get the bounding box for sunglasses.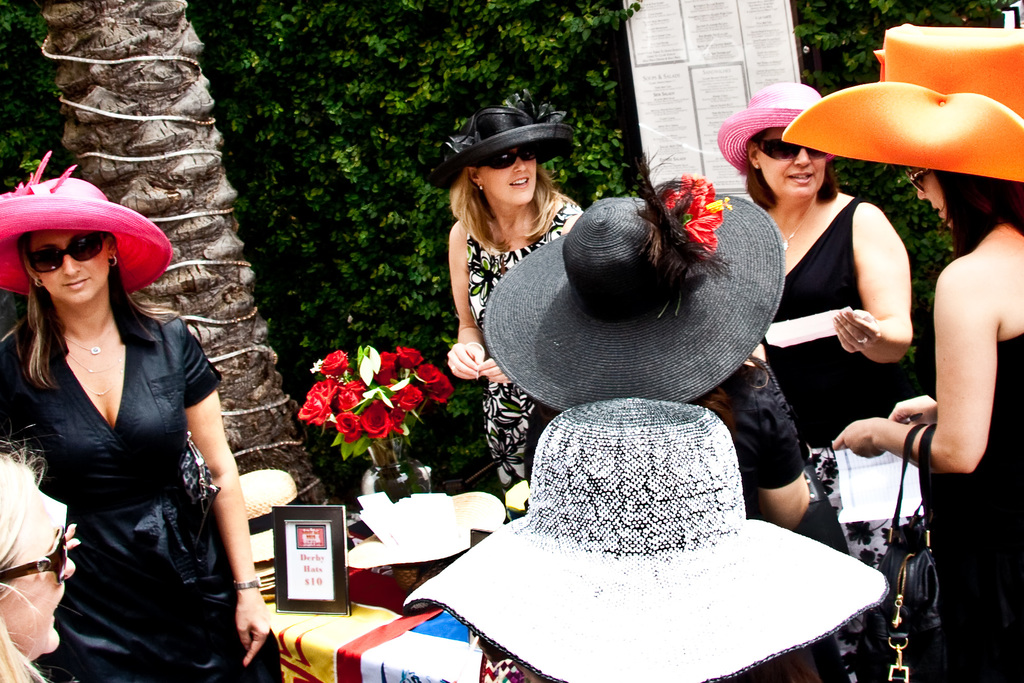
477,149,539,167.
